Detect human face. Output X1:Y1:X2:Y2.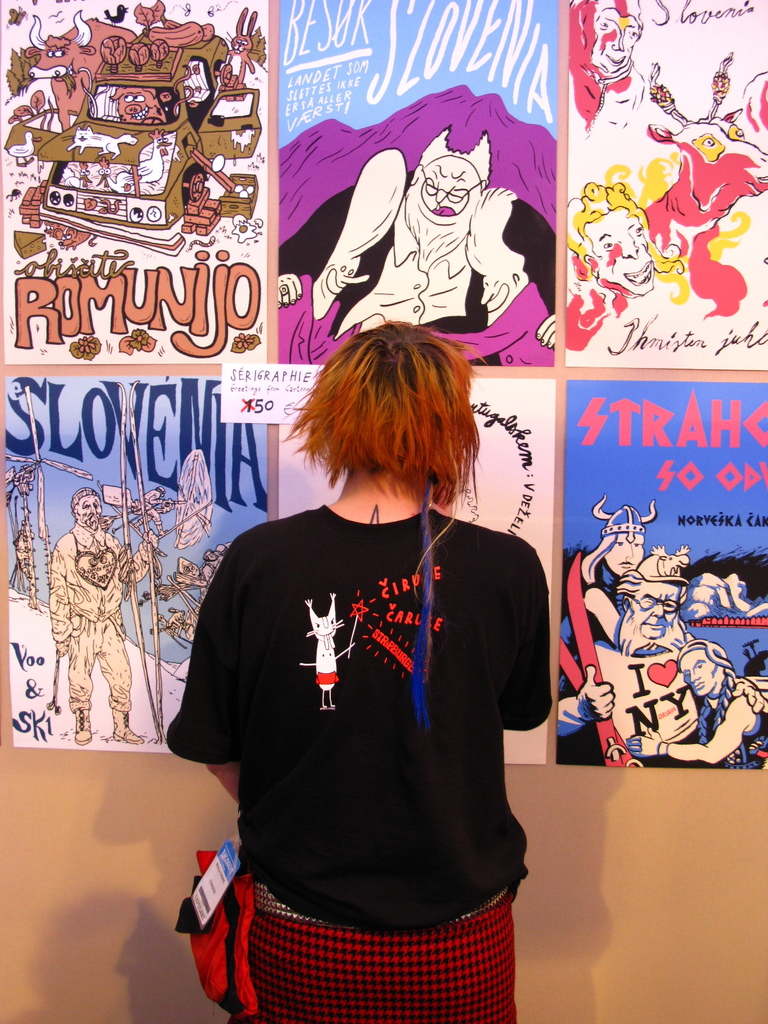
630:582:683:640.
